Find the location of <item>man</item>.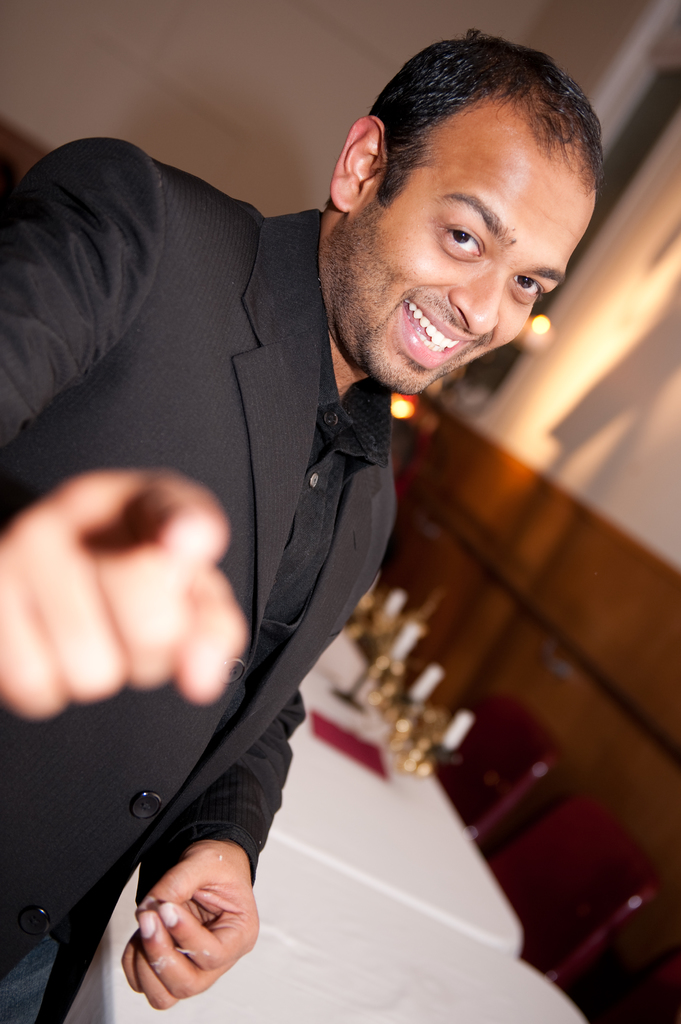
Location: x1=22, y1=65, x2=660, y2=887.
